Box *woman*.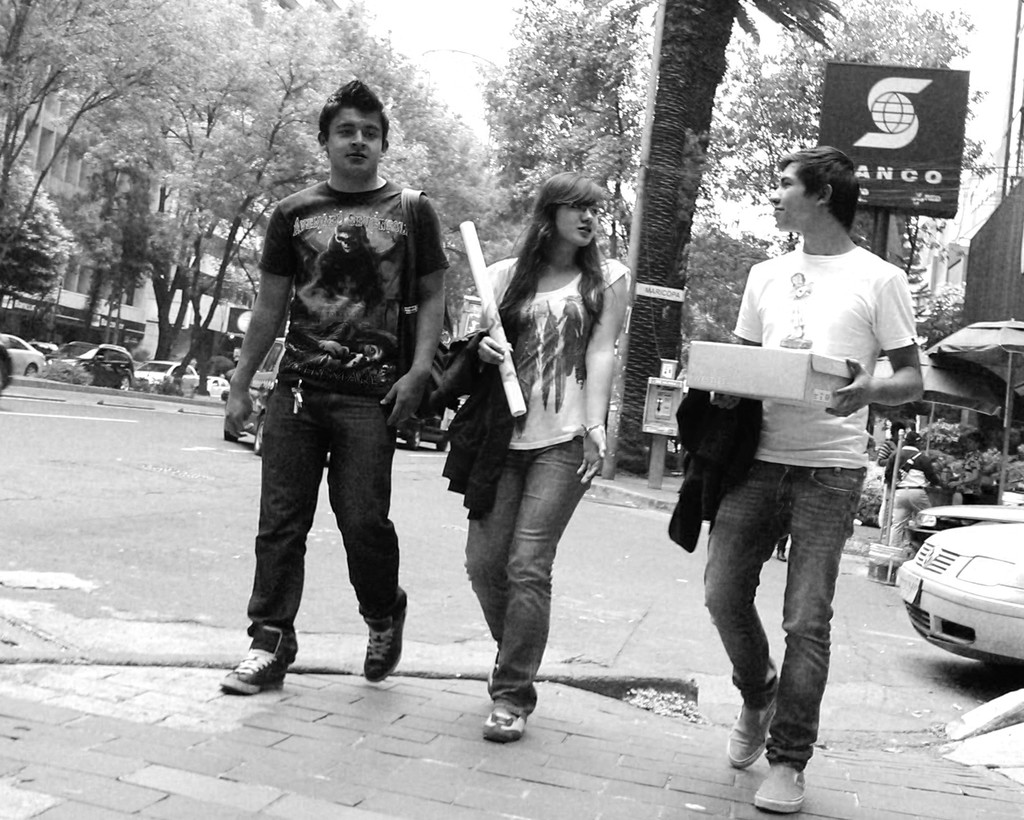
pyautogui.locateOnScreen(950, 432, 985, 503).
